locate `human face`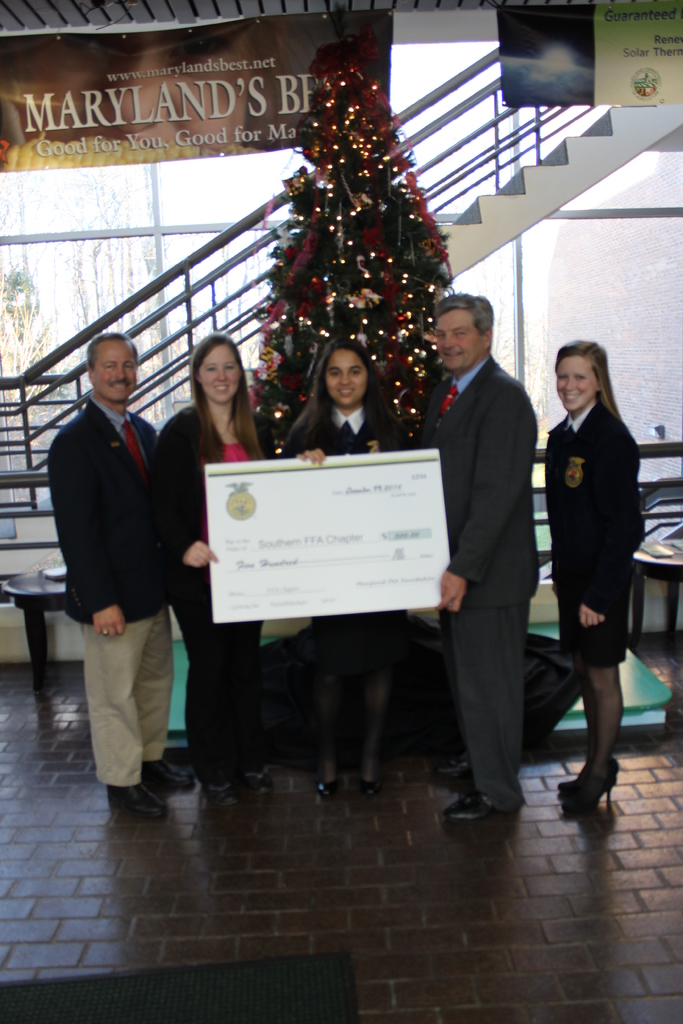
pyautogui.locateOnScreen(325, 344, 369, 413)
